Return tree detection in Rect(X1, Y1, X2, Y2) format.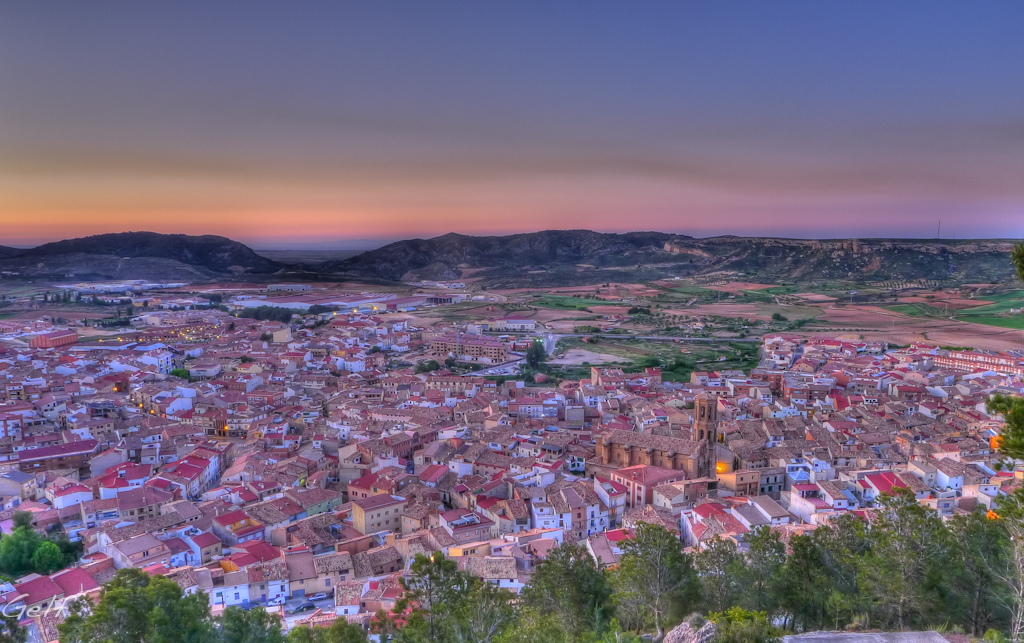
Rect(519, 333, 545, 379).
